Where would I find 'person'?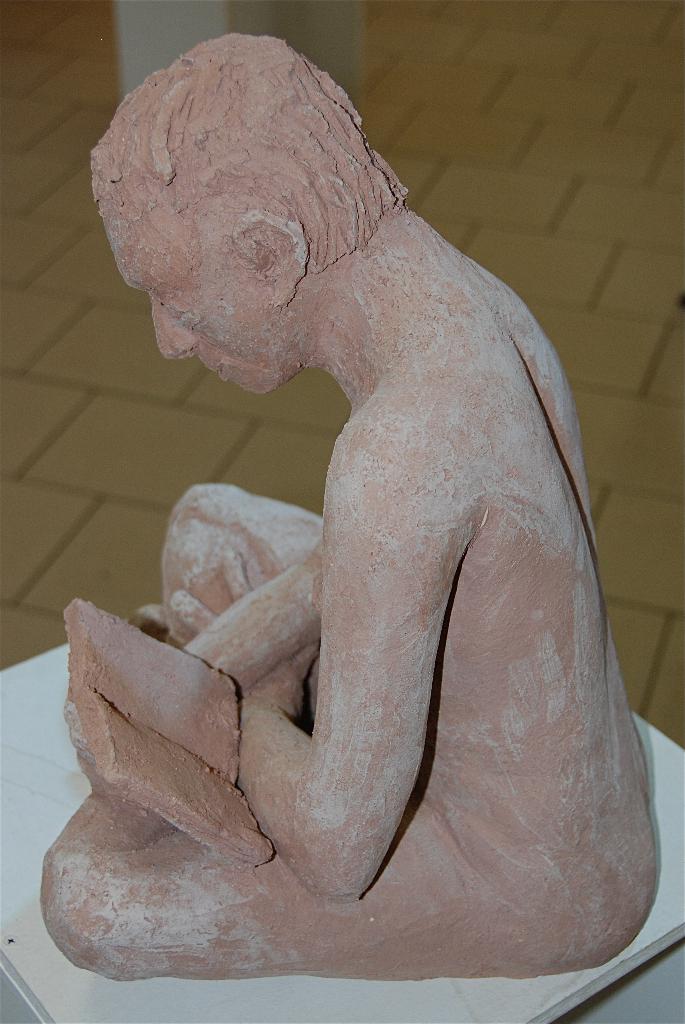
At select_region(30, 52, 684, 966).
